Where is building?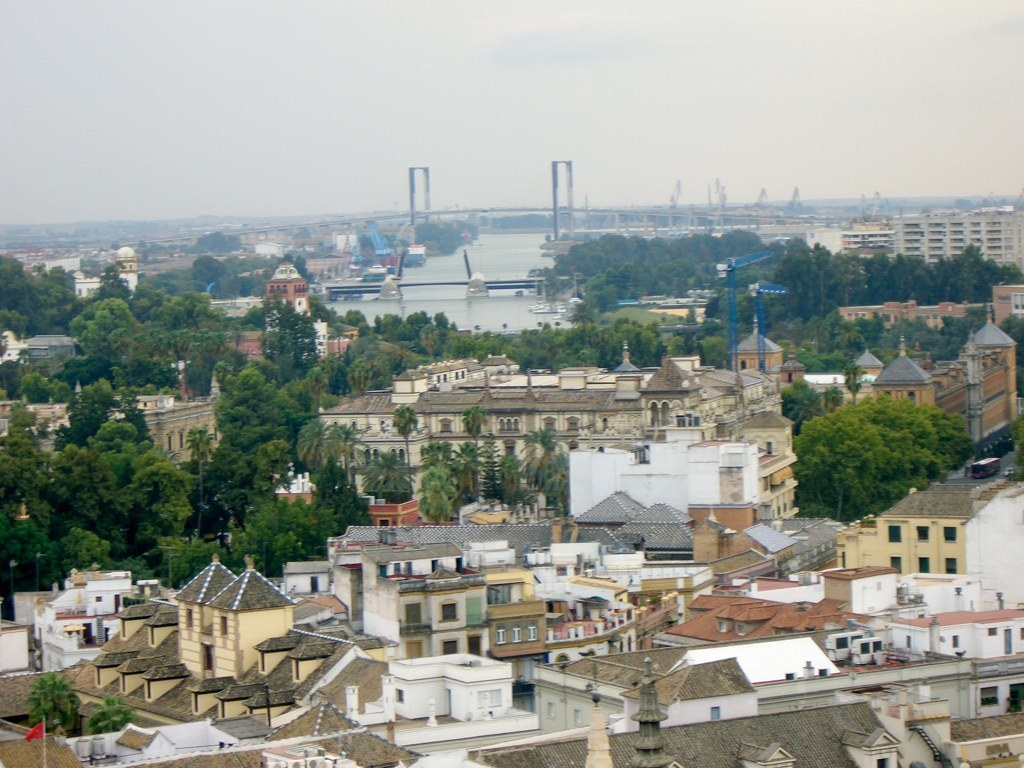
(840, 282, 1023, 332).
